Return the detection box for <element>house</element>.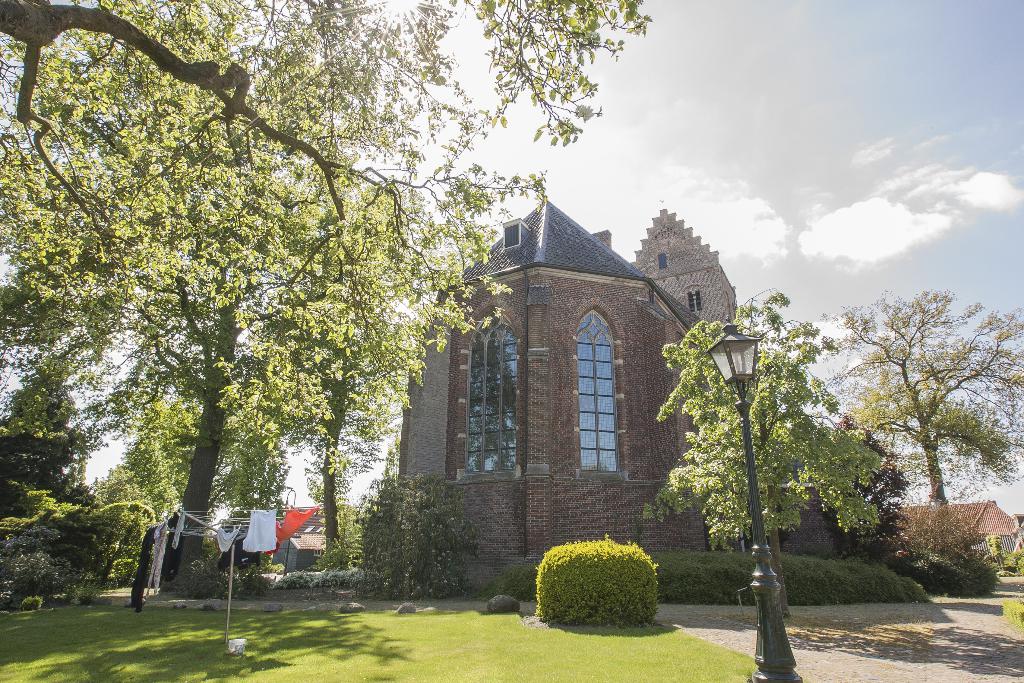
region(897, 496, 1023, 567).
